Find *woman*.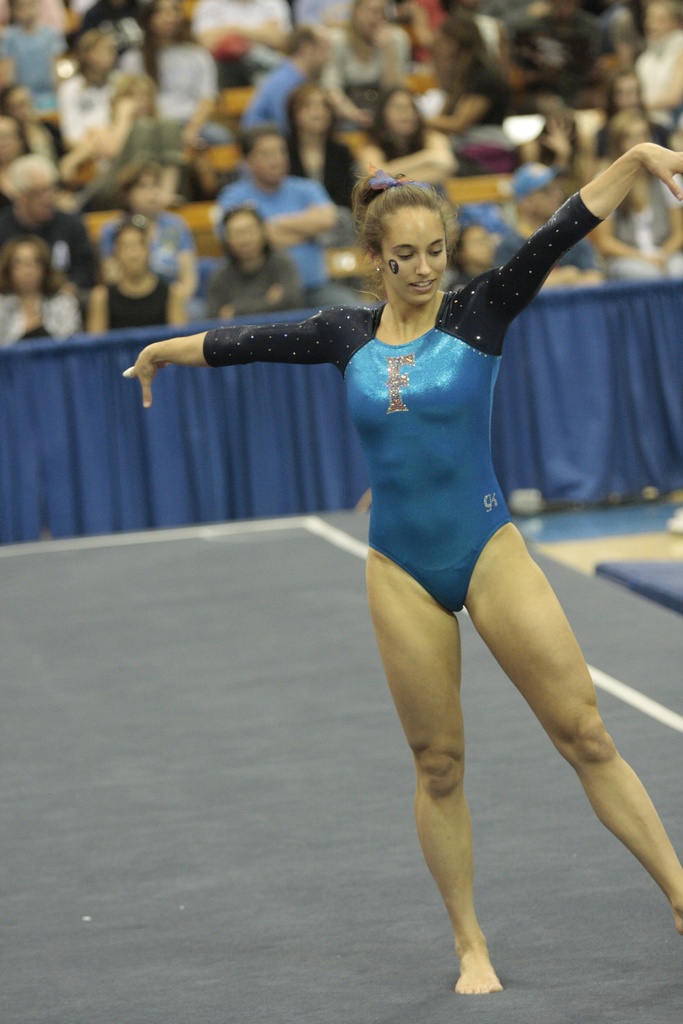
(x1=112, y1=0, x2=212, y2=159).
